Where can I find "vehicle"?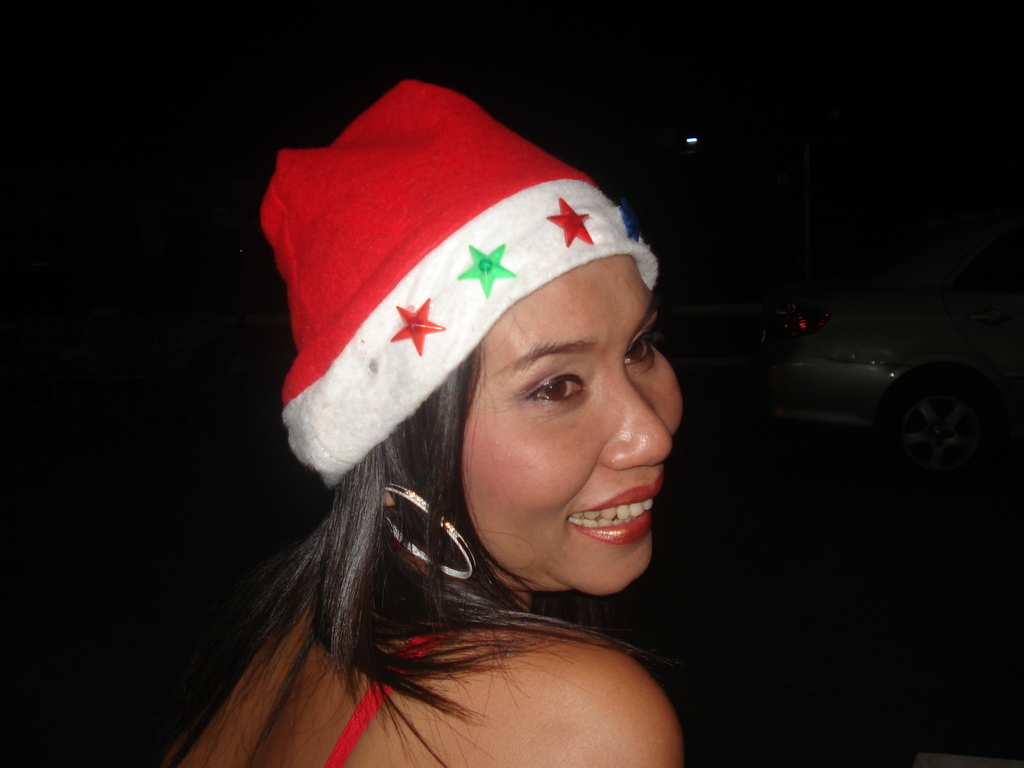
You can find it at box=[774, 287, 932, 447].
